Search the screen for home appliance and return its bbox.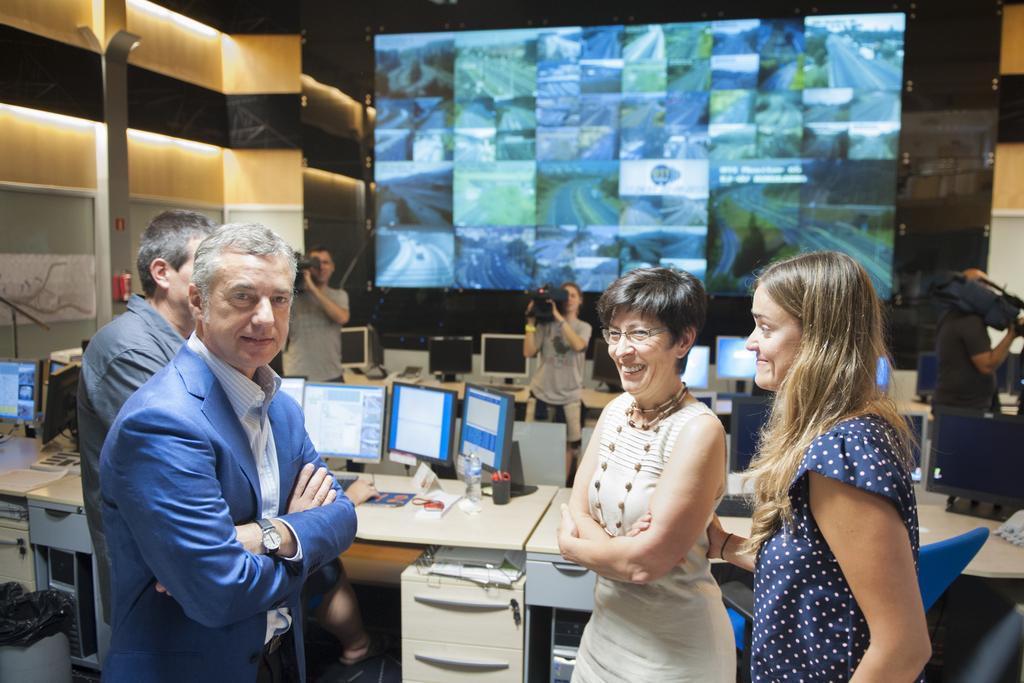
Found: region(716, 329, 757, 399).
